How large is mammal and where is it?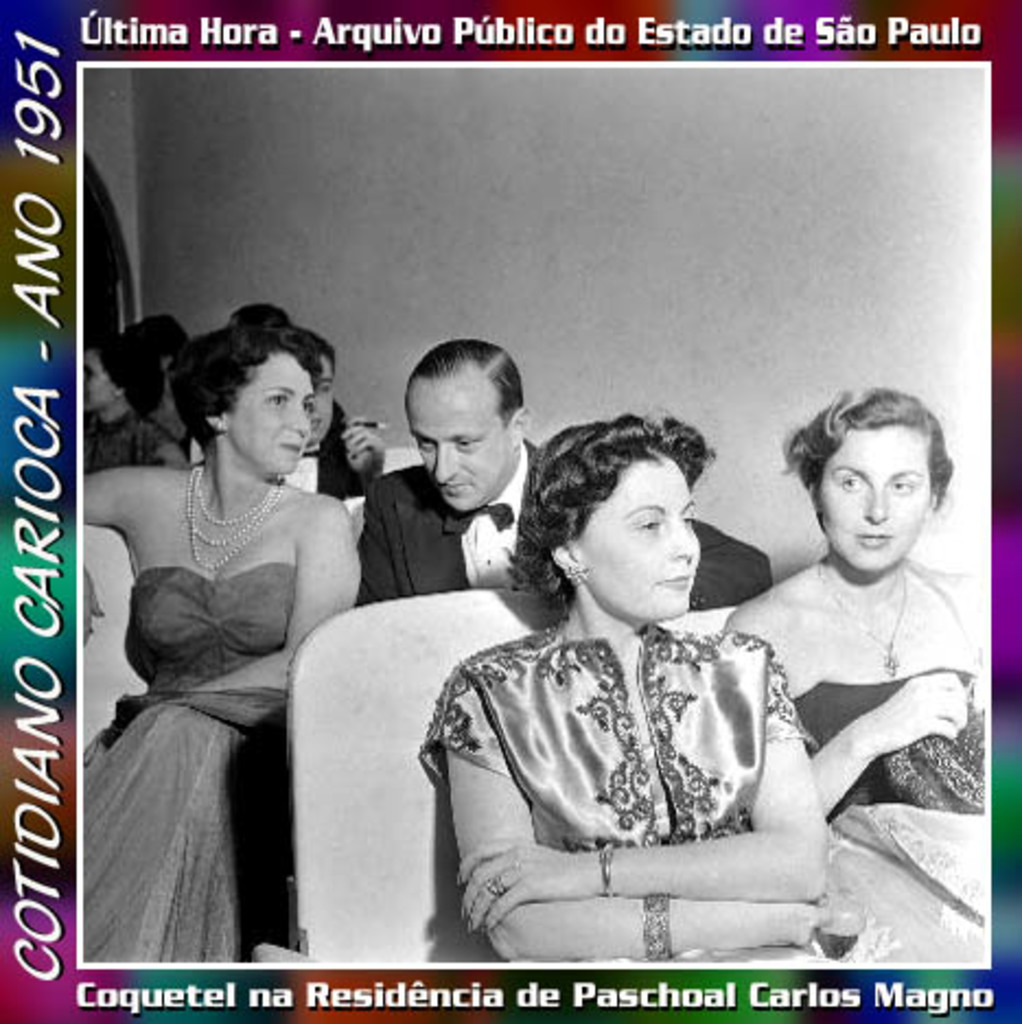
Bounding box: (x1=74, y1=326, x2=374, y2=967).
